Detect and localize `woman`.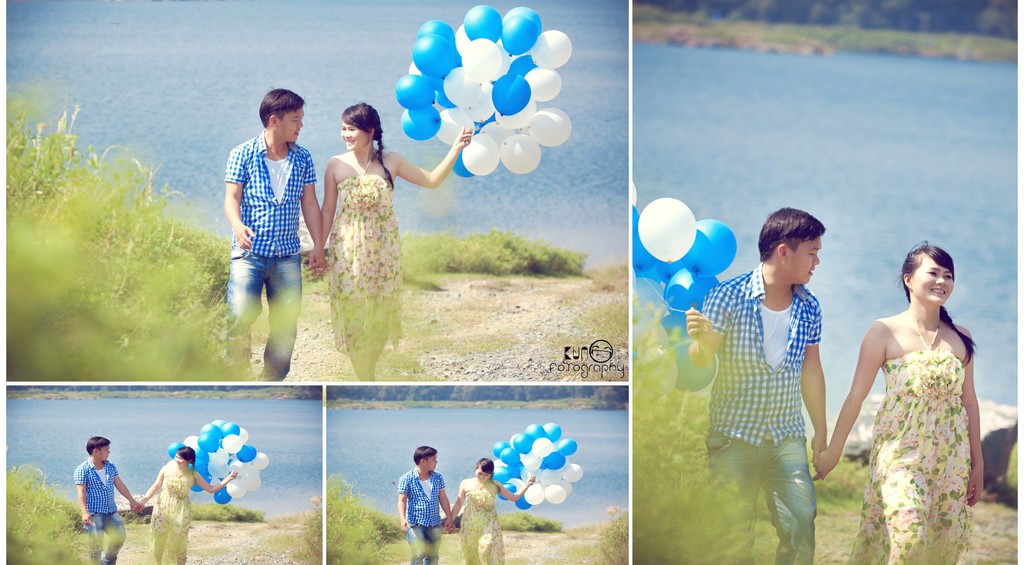
Localized at locate(134, 445, 235, 564).
